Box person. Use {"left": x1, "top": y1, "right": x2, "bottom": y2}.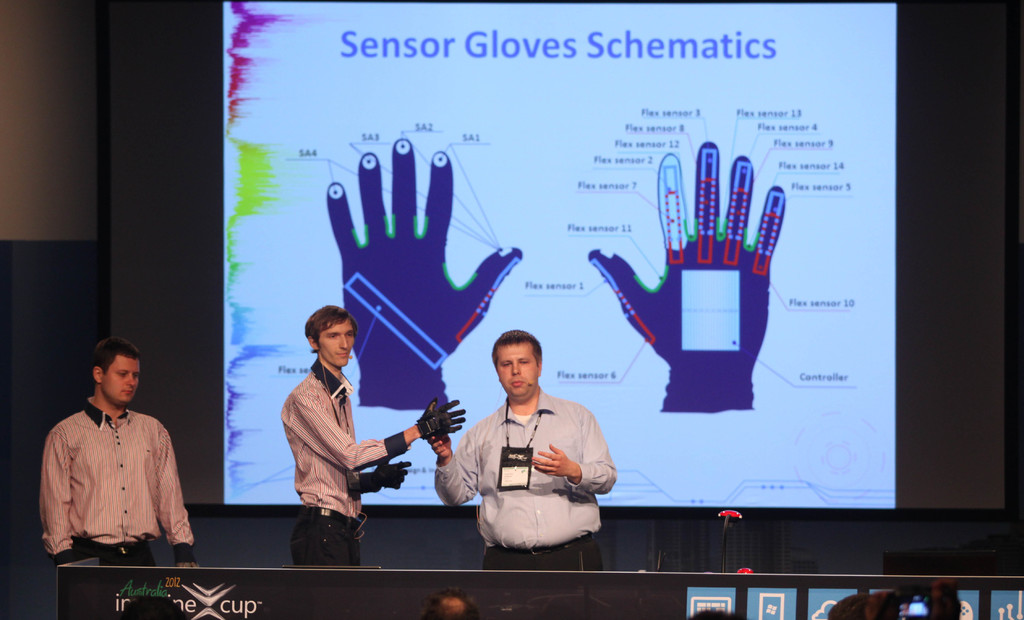
{"left": 430, "top": 331, "right": 618, "bottom": 569}.
